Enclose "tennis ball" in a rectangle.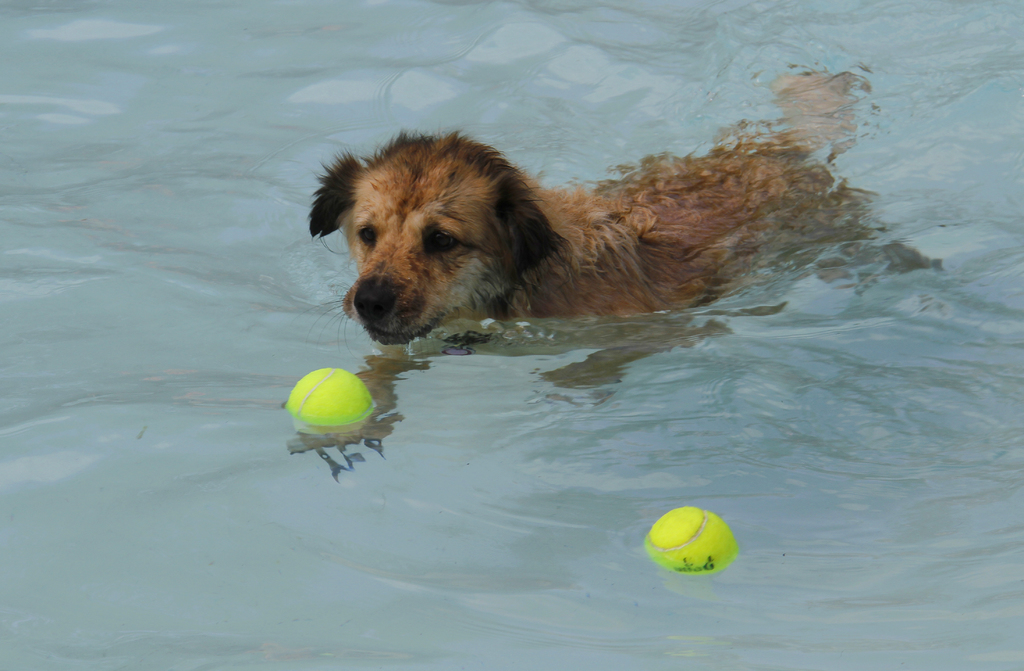
bbox(282, 366, 374, 427).
